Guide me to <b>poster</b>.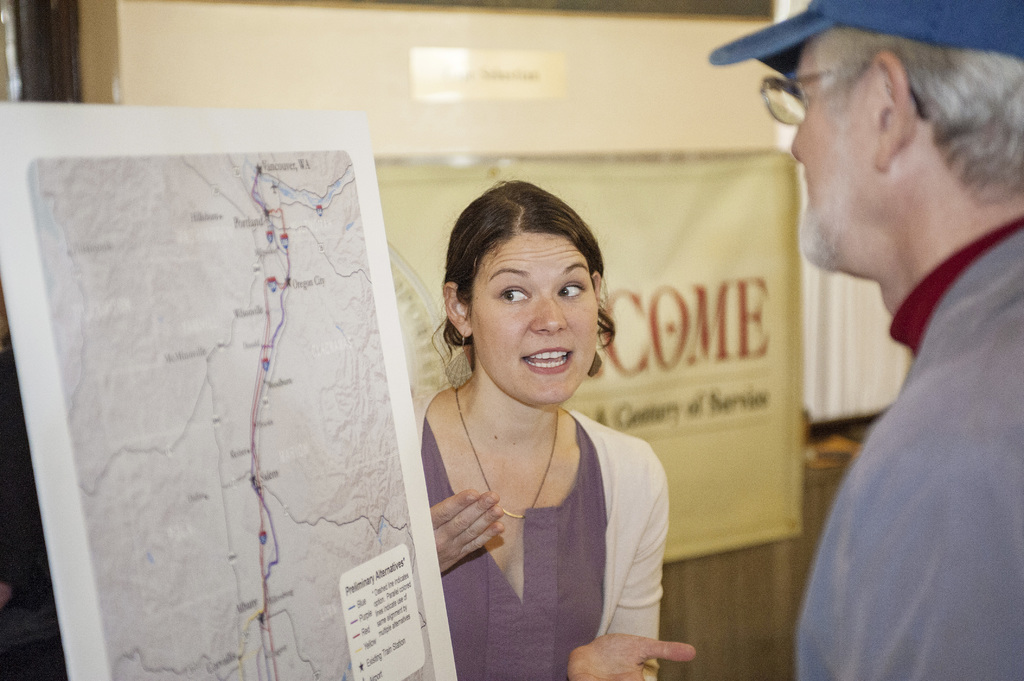
Guidance: select_region(375, 147, 808, 564).
